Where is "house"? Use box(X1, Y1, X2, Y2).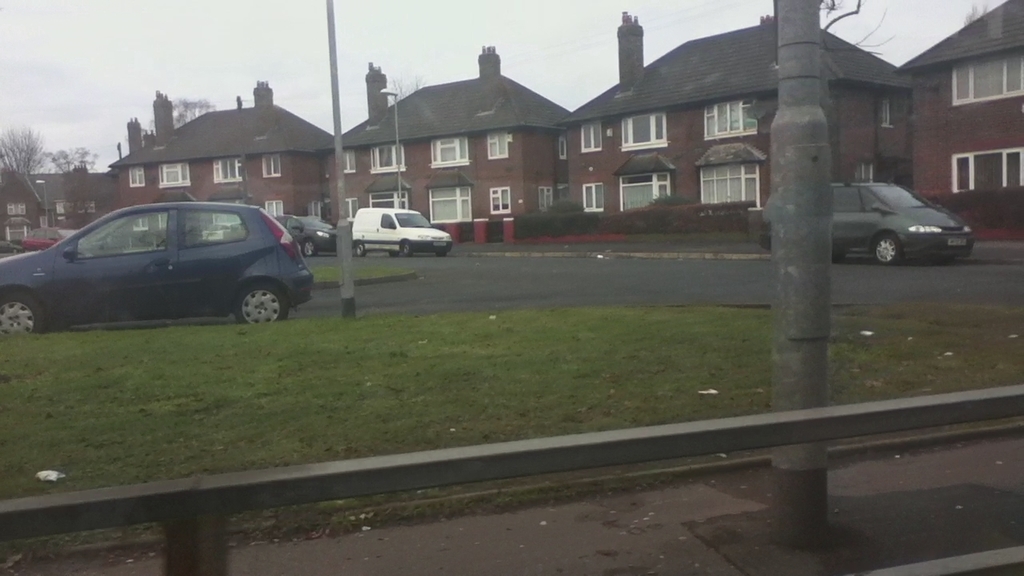
box(0, 164, 38, 241).
